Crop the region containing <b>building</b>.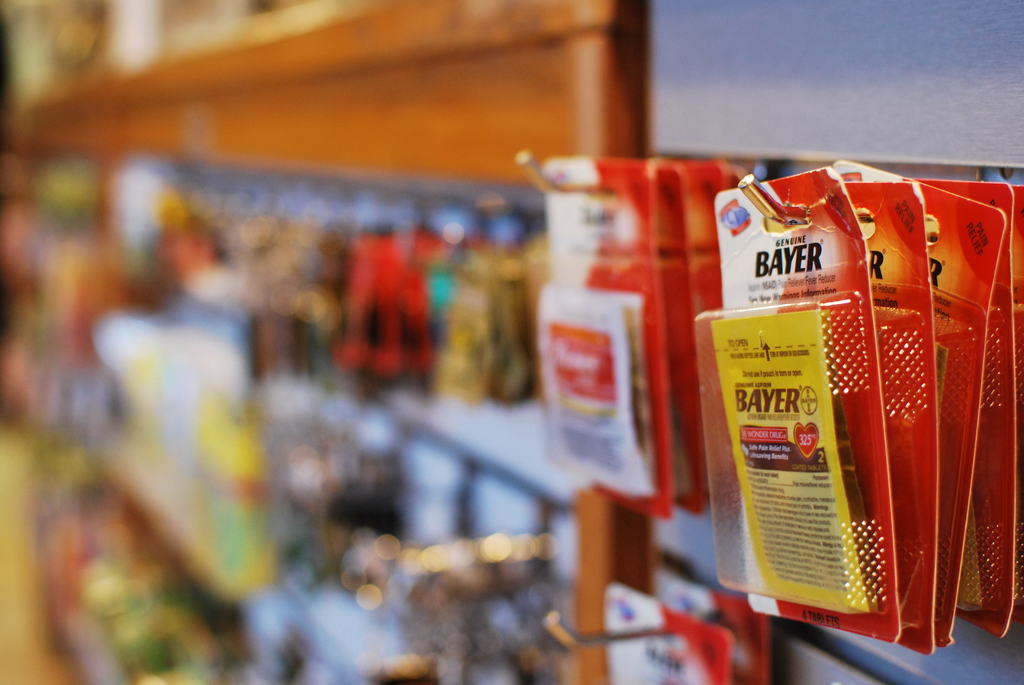
Crop region: crop(0, 0, 1023, 684).
